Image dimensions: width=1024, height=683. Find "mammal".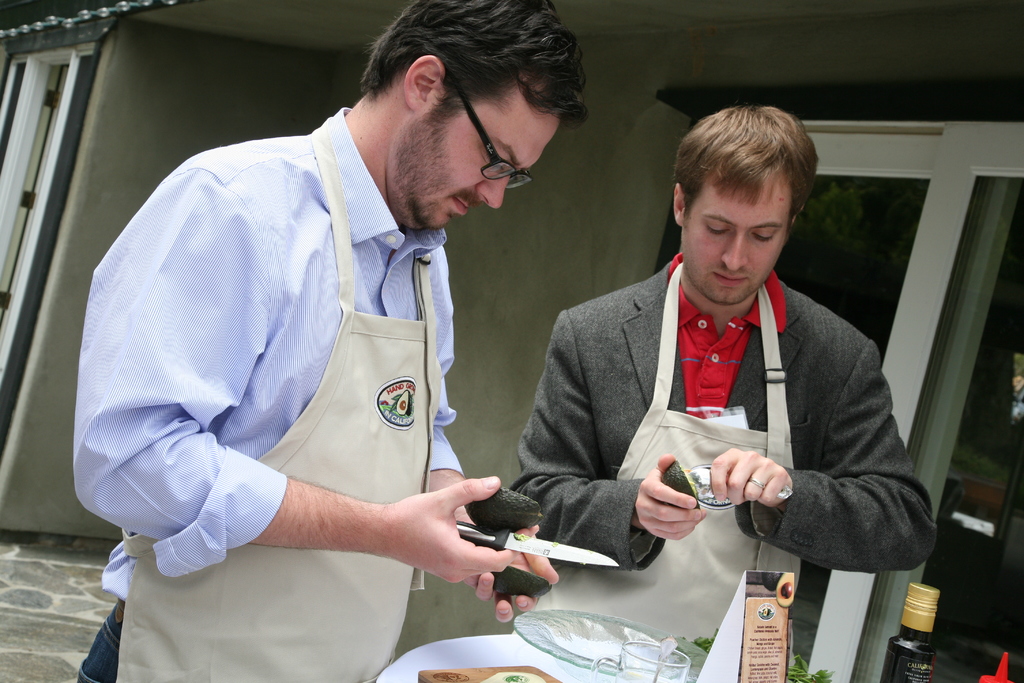
(x1=73, y1=0, x2=589, y2=682).
